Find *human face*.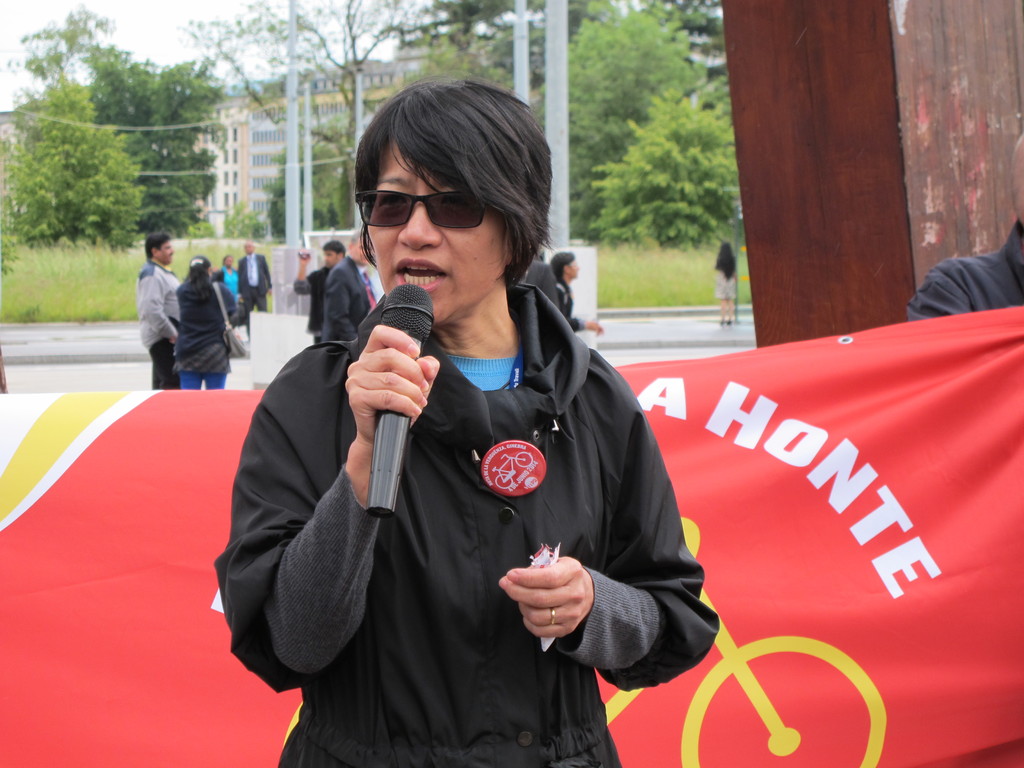
[355,240,371,266].
